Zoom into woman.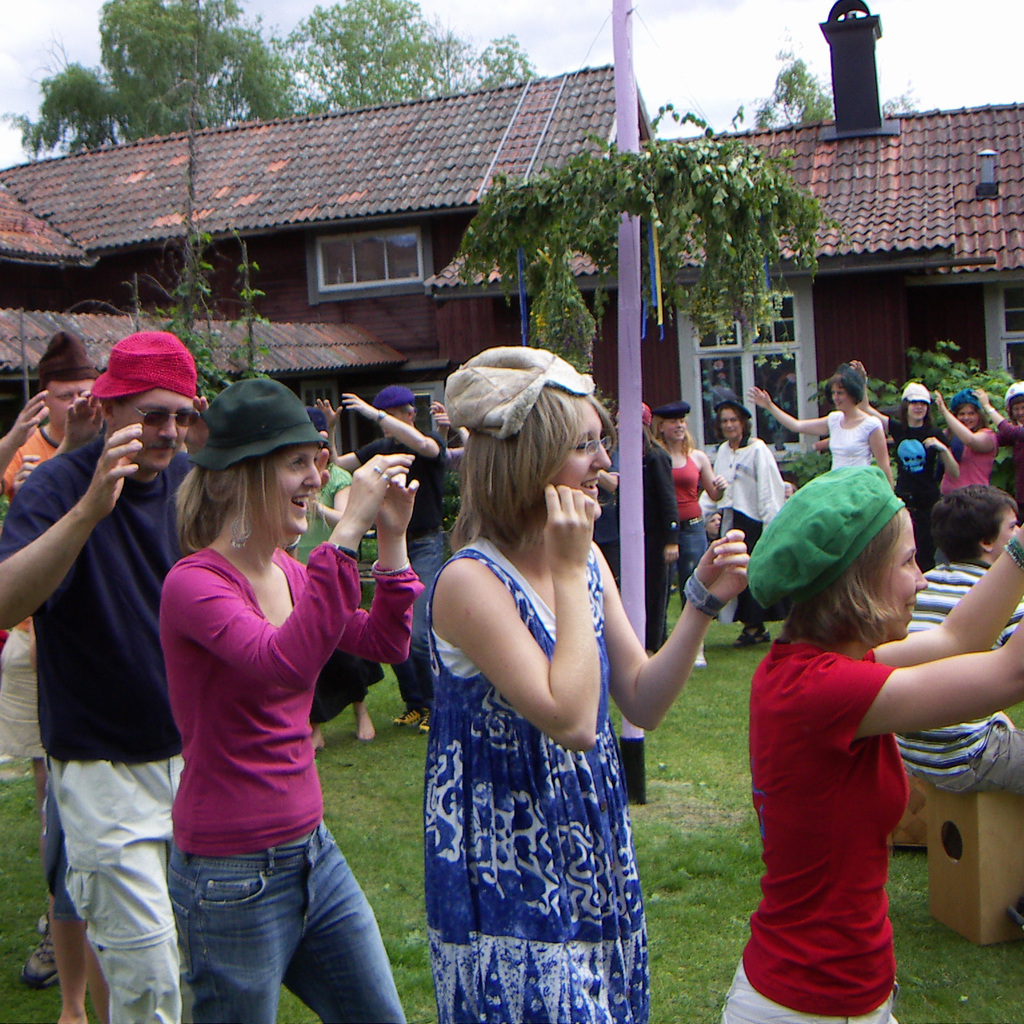
Zoom target: locate(861, 367, 977, 521).
